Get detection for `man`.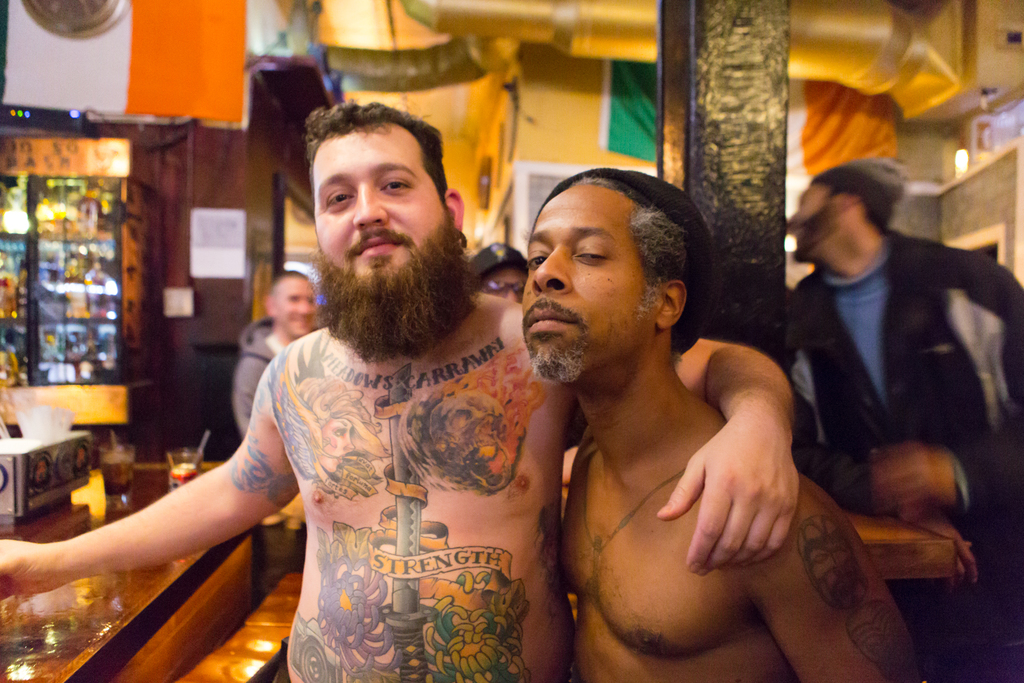
Detection: box=[778, 138, 1023, 536].
